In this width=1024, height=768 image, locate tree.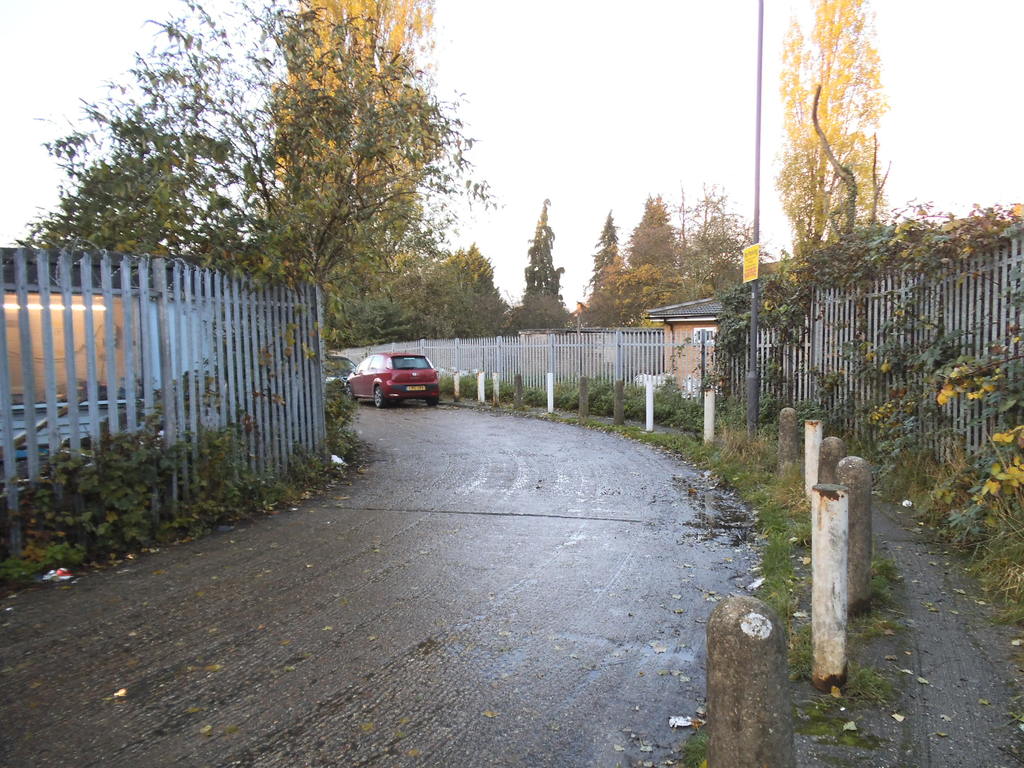
Bounding box: bbox(576, 211, 634, 333).
